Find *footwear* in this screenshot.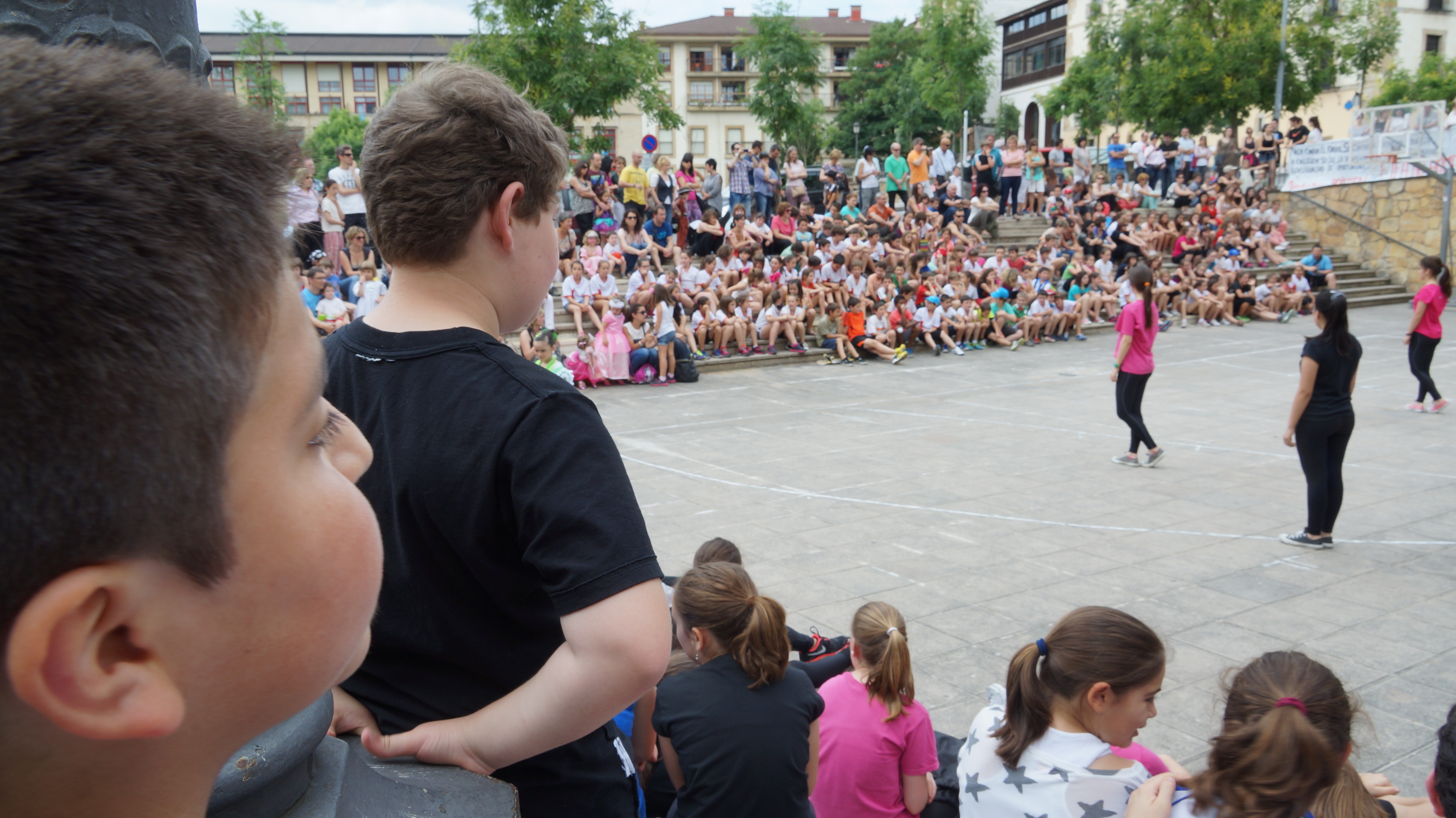
The bounding box for *footwear* is (left=249, top=106, right=253, bottom=108).
